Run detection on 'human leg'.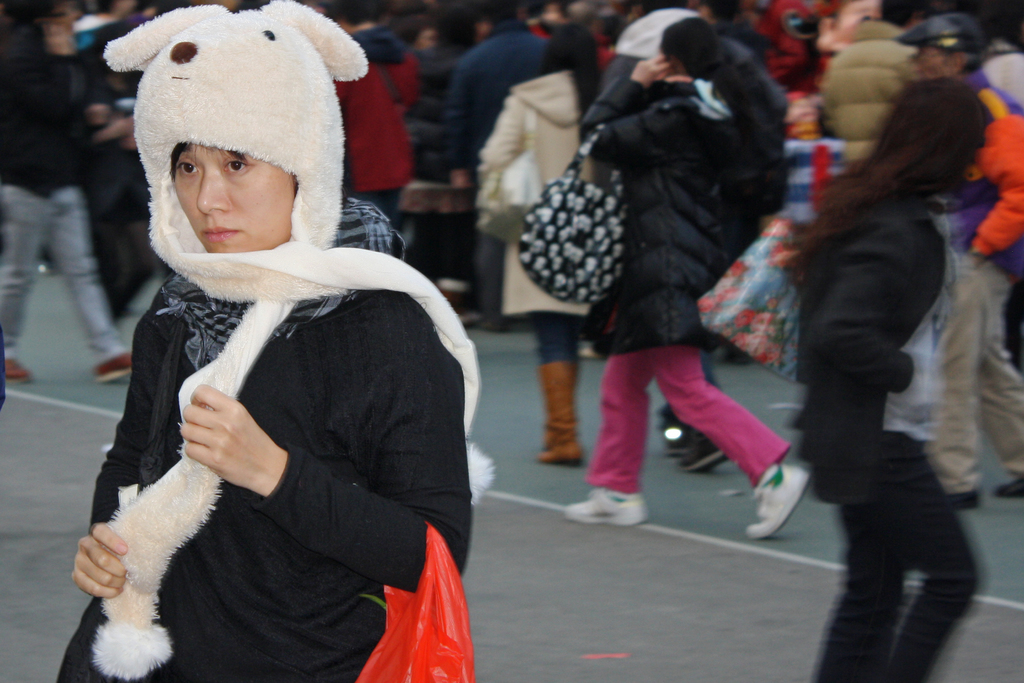
Result: bbox=(538, 302, 583, 462).
